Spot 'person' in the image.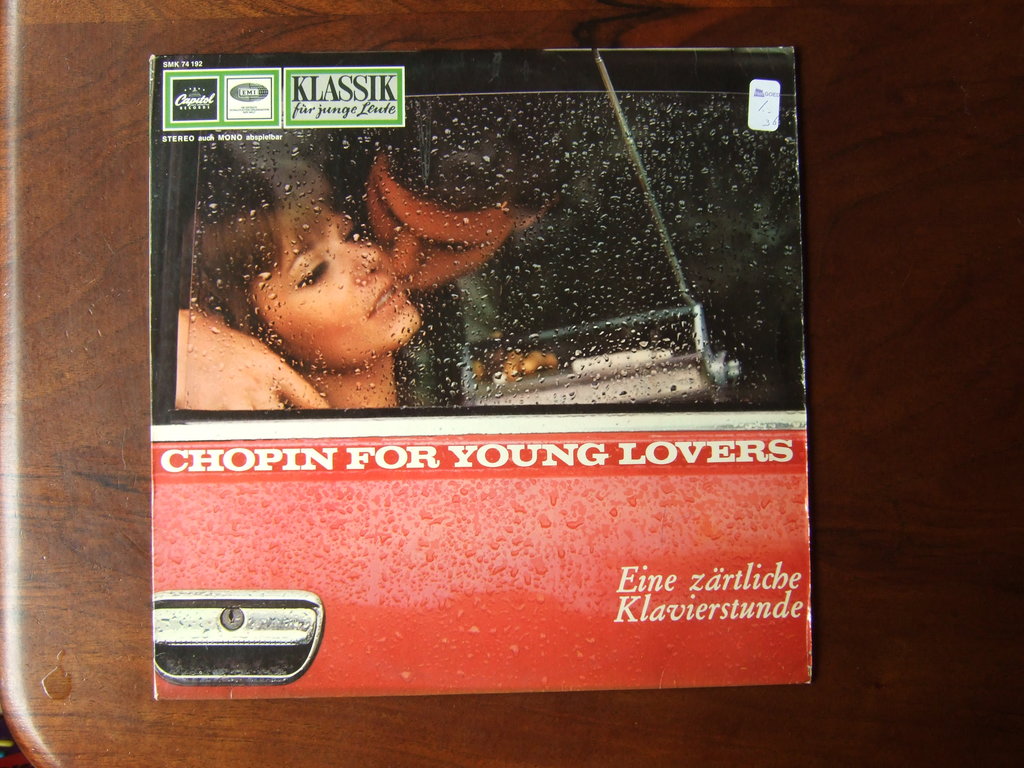
'person' found at {"x1": 180, "y1": 100, "x2": 573, "y2": 406}.
